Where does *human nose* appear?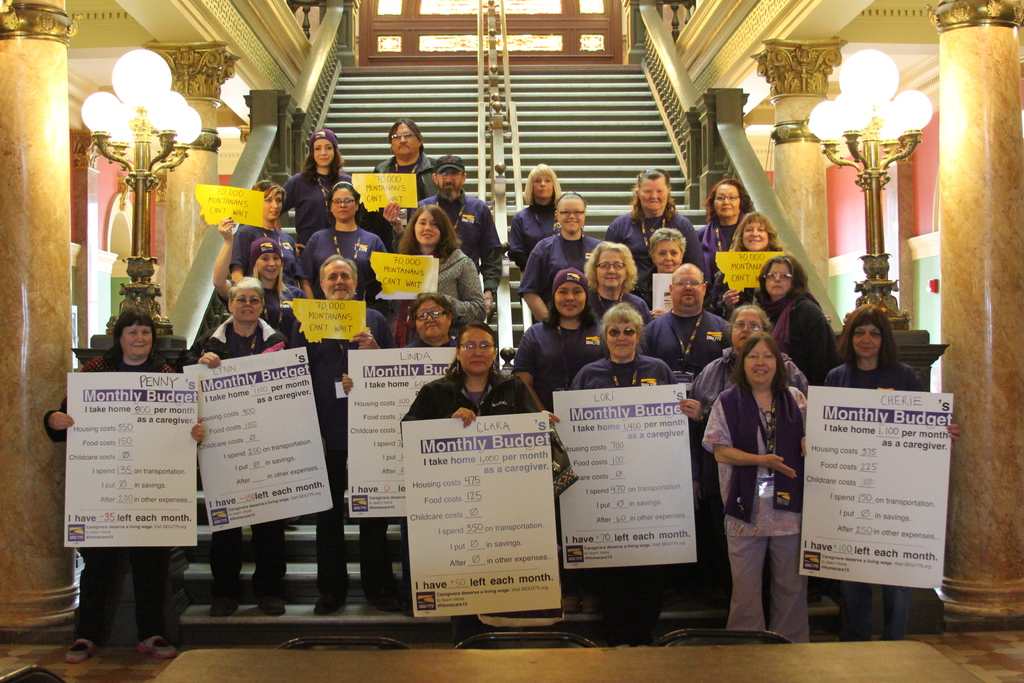
Appears at left=336, top=274, right=343, bottom=284.
